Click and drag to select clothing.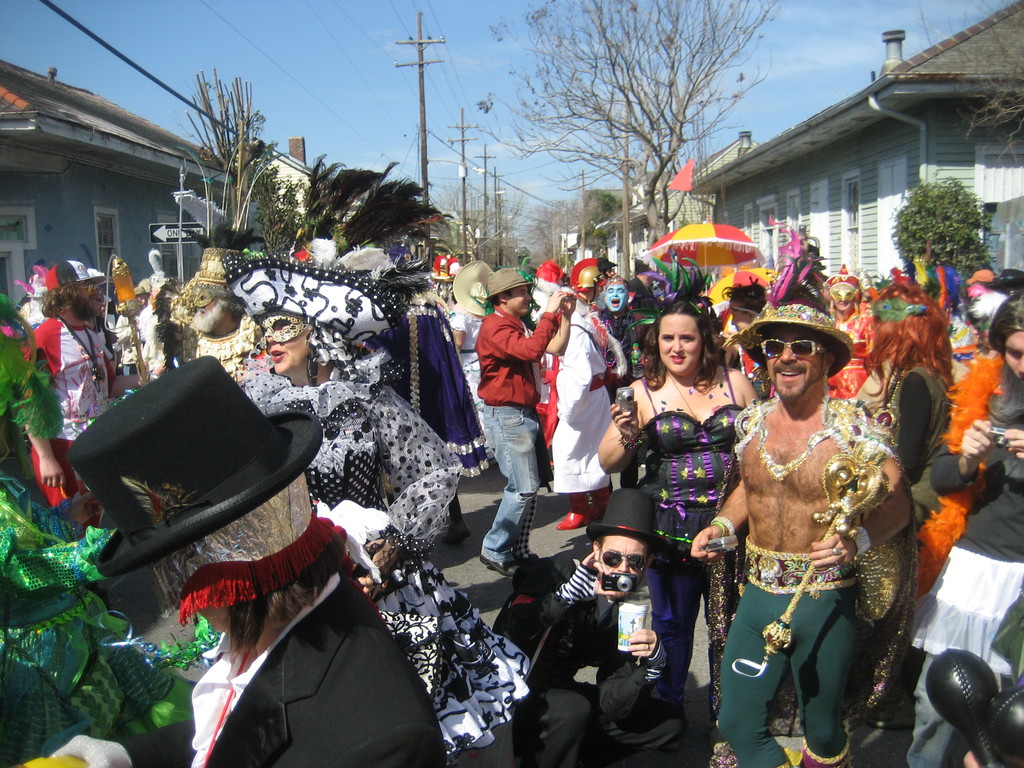
Selection: [911, 358, 1011, 600].
